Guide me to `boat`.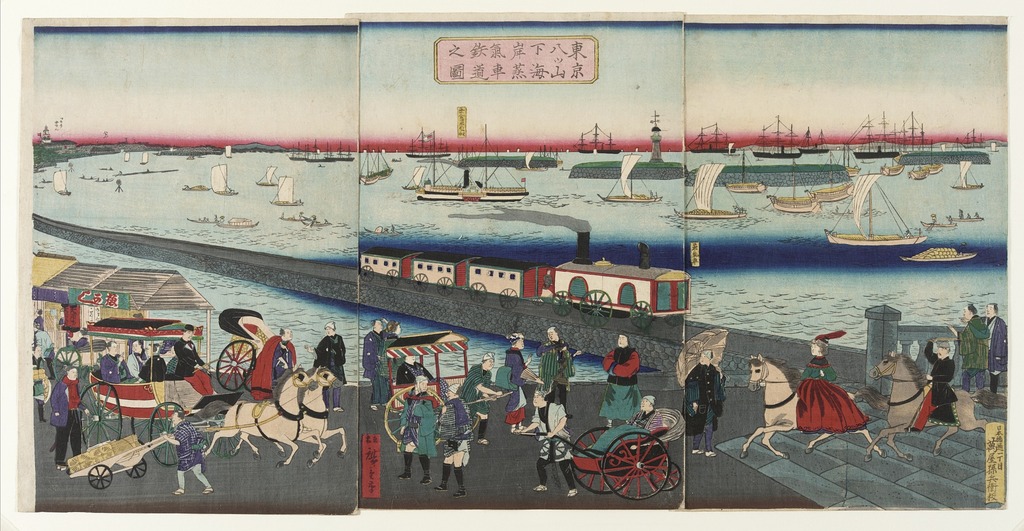
Guidance: detection(51, 168, 70, 195).
